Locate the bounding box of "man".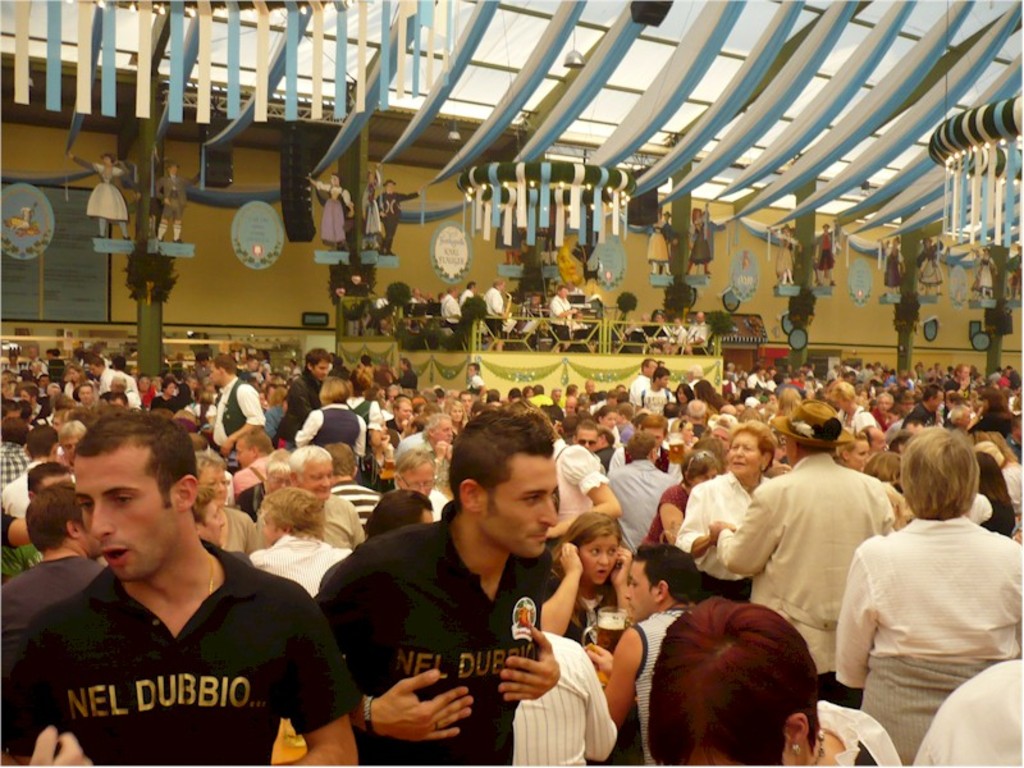
Bounding box: region(548, 387, 566, 410).
